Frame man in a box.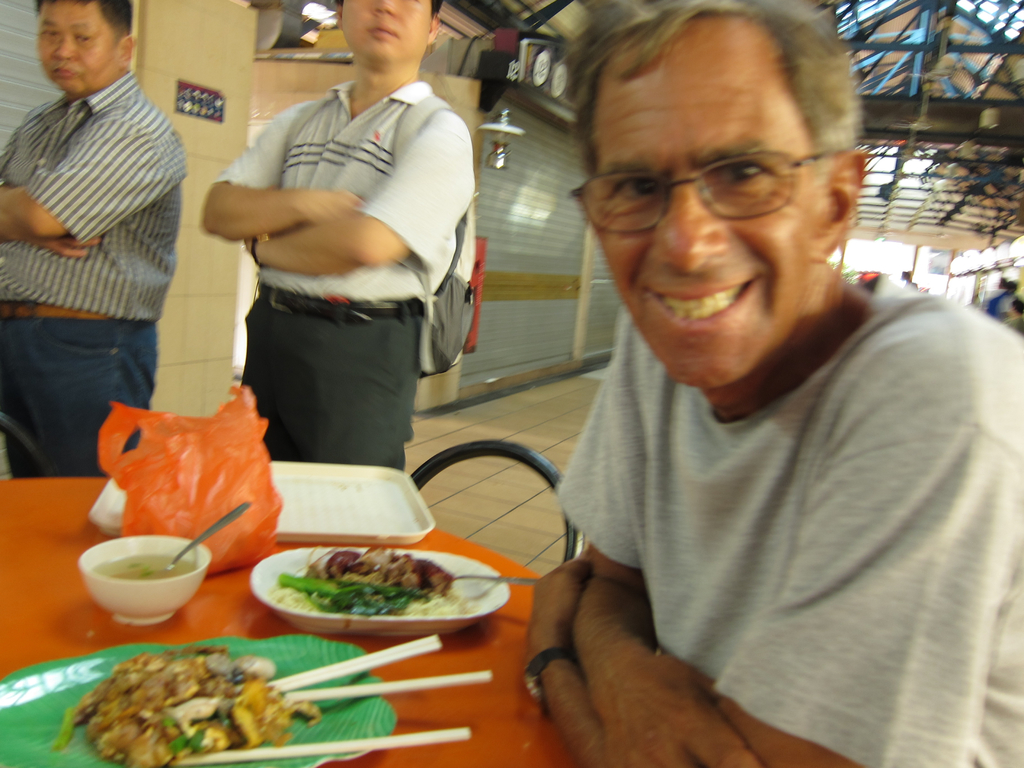
492/9/1018/761.
